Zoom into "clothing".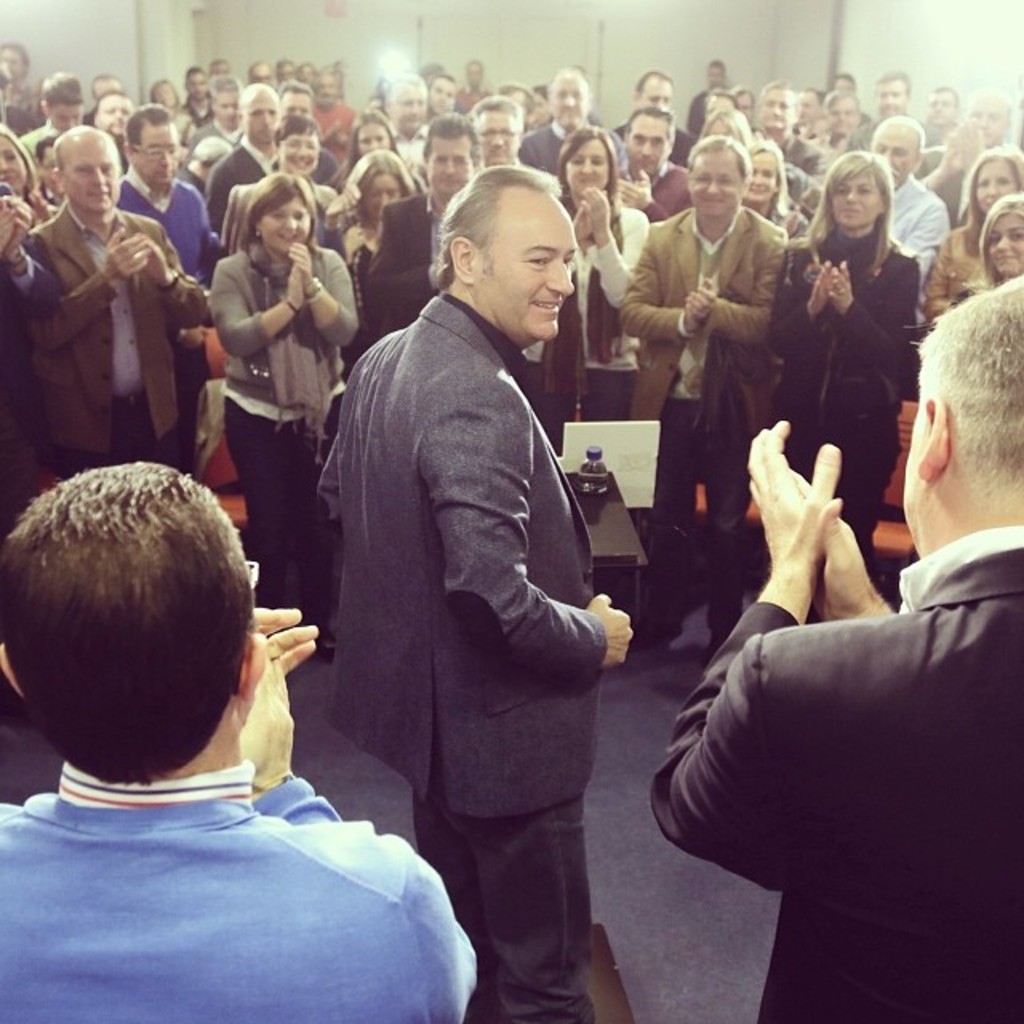
Zoom target: bbox=[34, 198, 224, 472].
